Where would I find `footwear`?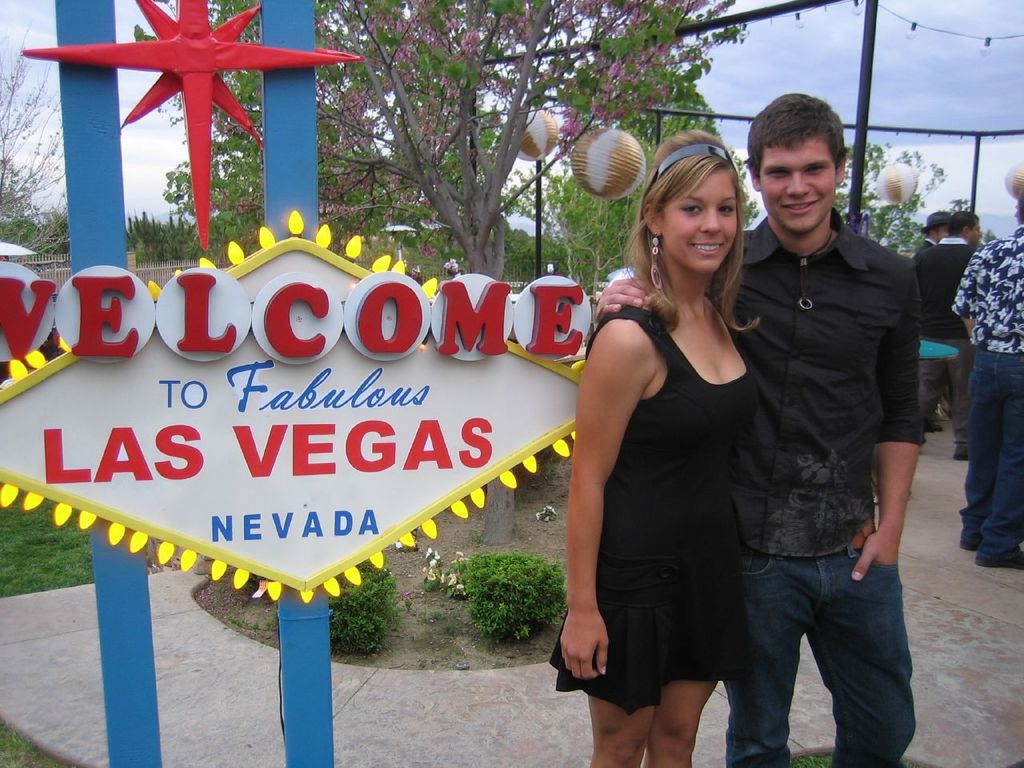
At x1=950, y1=446, x2=970, y2=462.
